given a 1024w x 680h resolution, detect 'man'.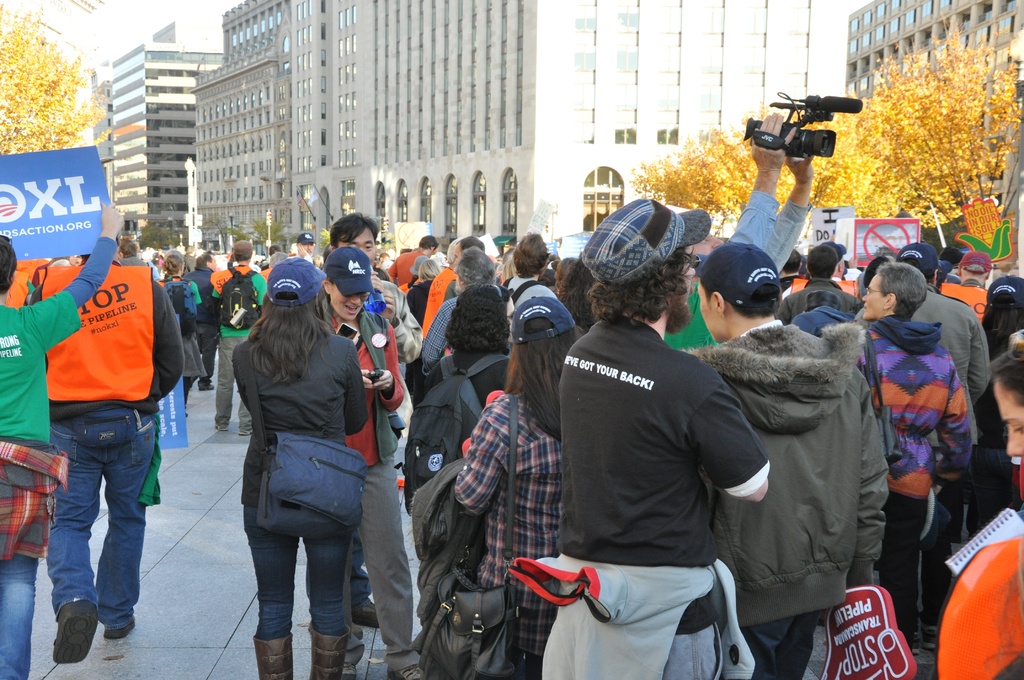
<box>687,238,886,679</box>.
